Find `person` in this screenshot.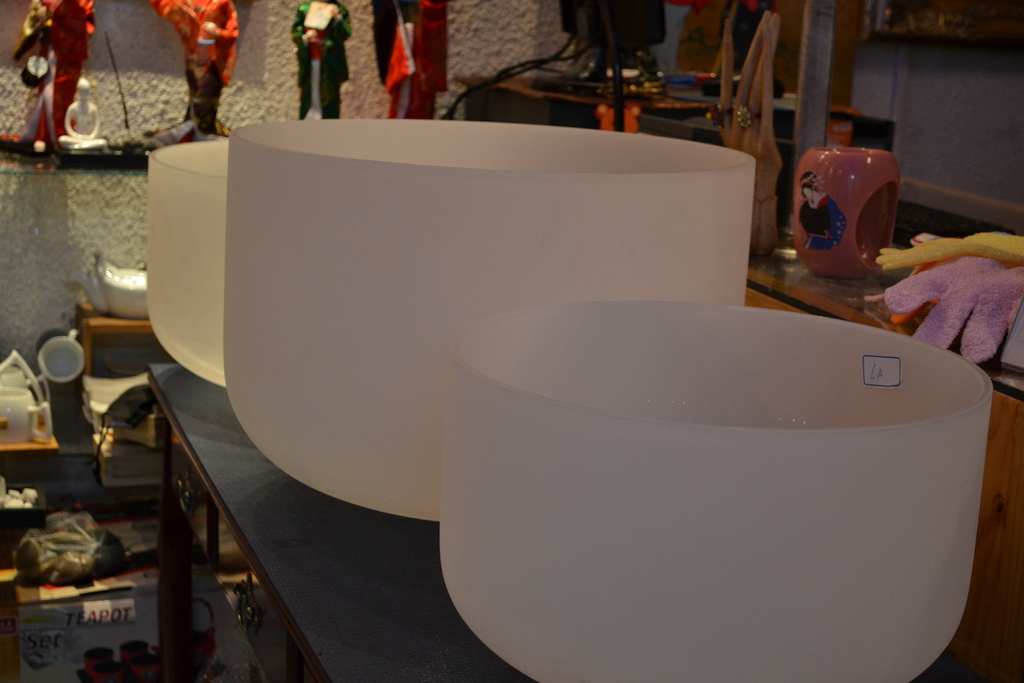
The bounding box for `person` is bbox=(21, 0, 100, 152).
